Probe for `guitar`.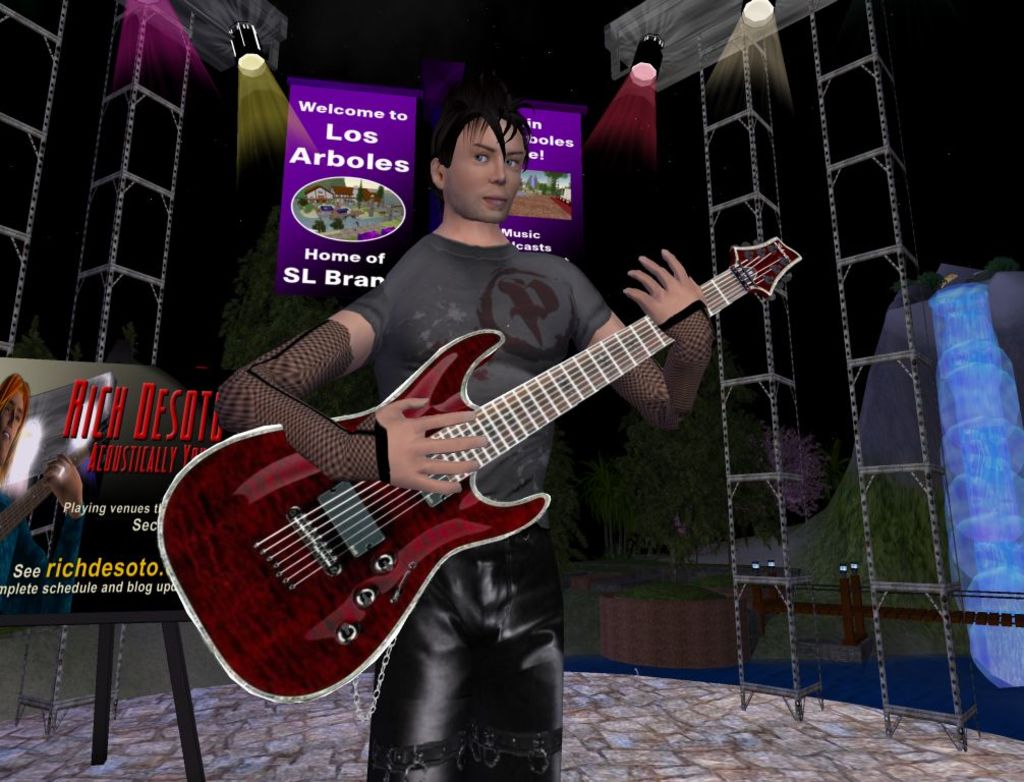
Probe result: bbox=(0, 418, 113, 550).
